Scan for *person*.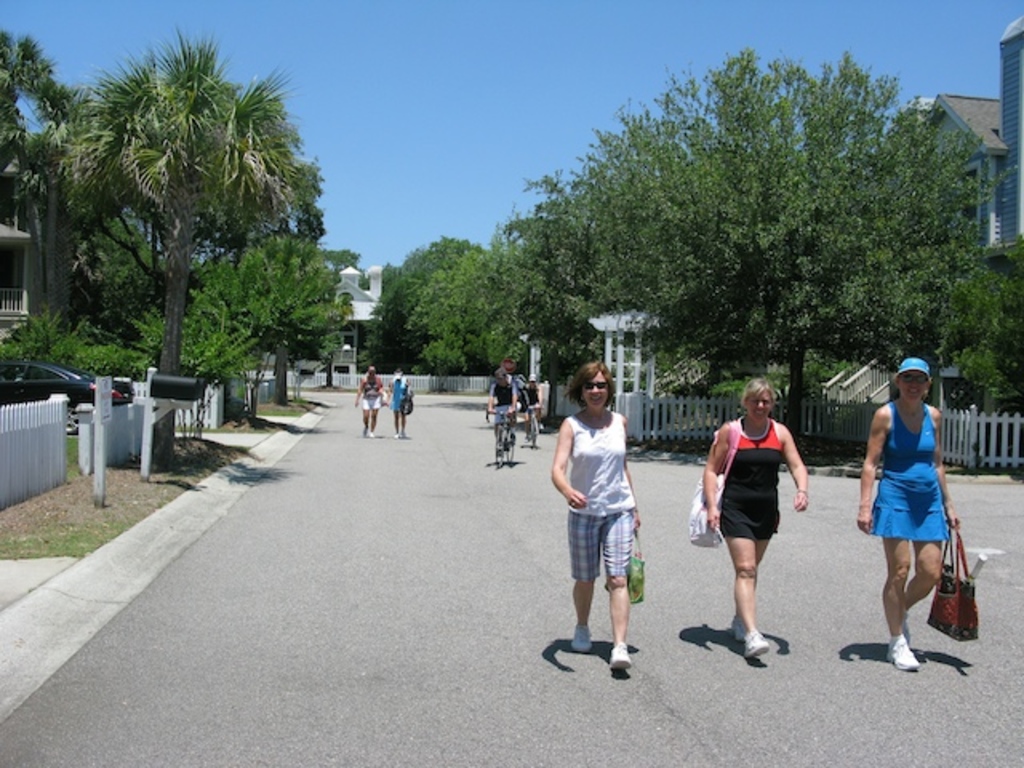
Scan result: 712, 378, 814, 653.
